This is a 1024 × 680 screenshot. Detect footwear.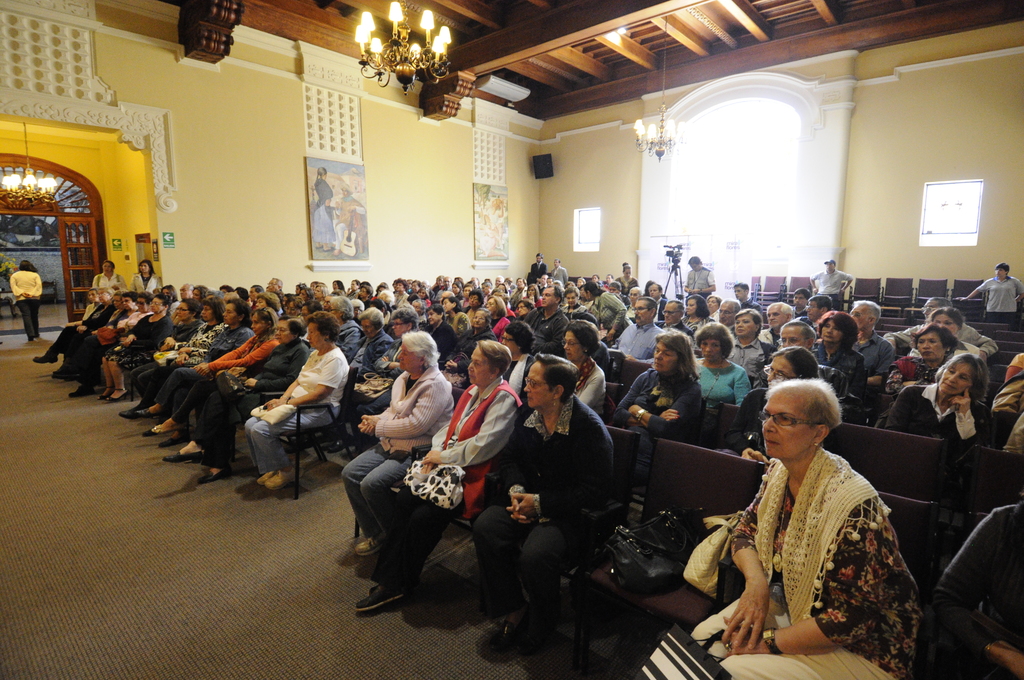
<bbox>51, 365, 76, 380</bbox>.
